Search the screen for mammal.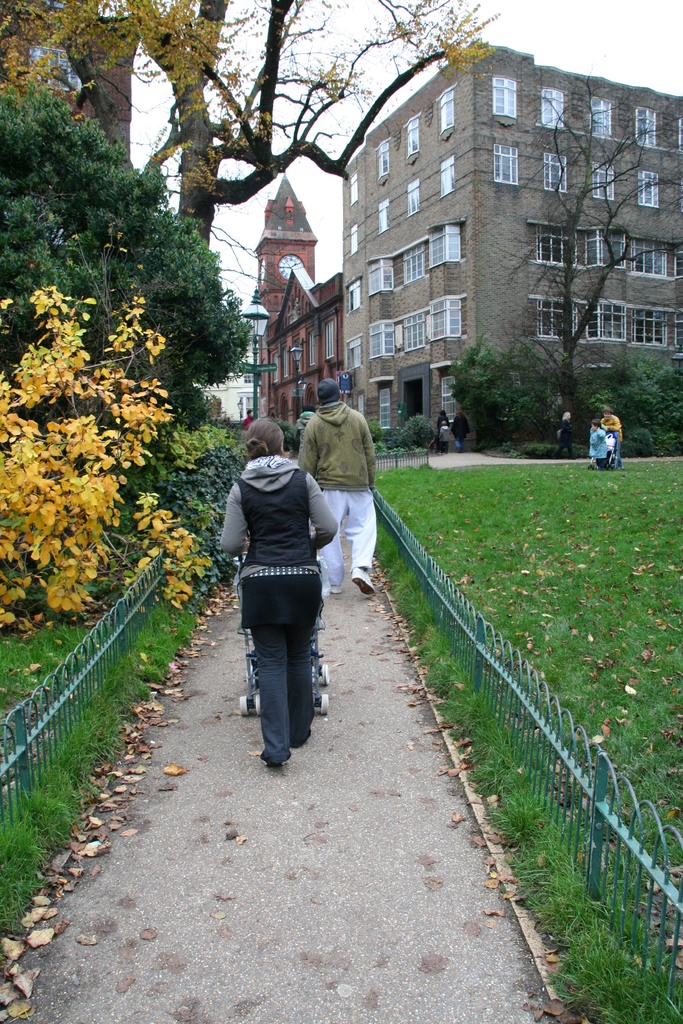
Found at box(588, 417, 609, 472).
